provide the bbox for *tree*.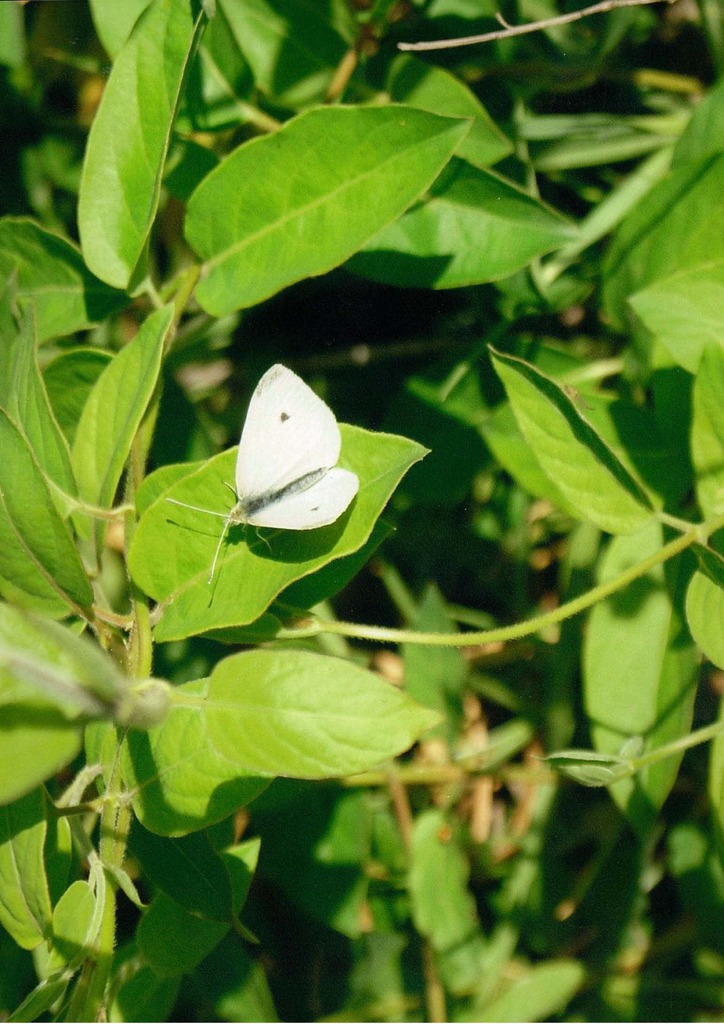
Rect(1, 0, 723, 1011).
